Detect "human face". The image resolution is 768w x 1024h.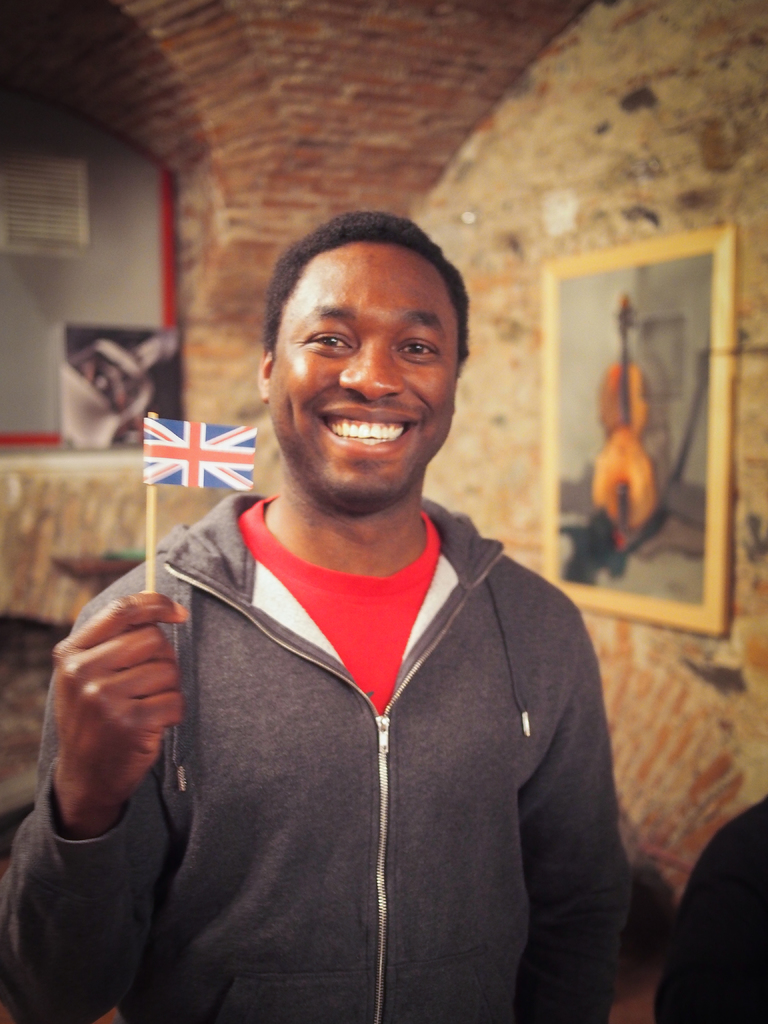
bbox(259, 233, 452, 504).
